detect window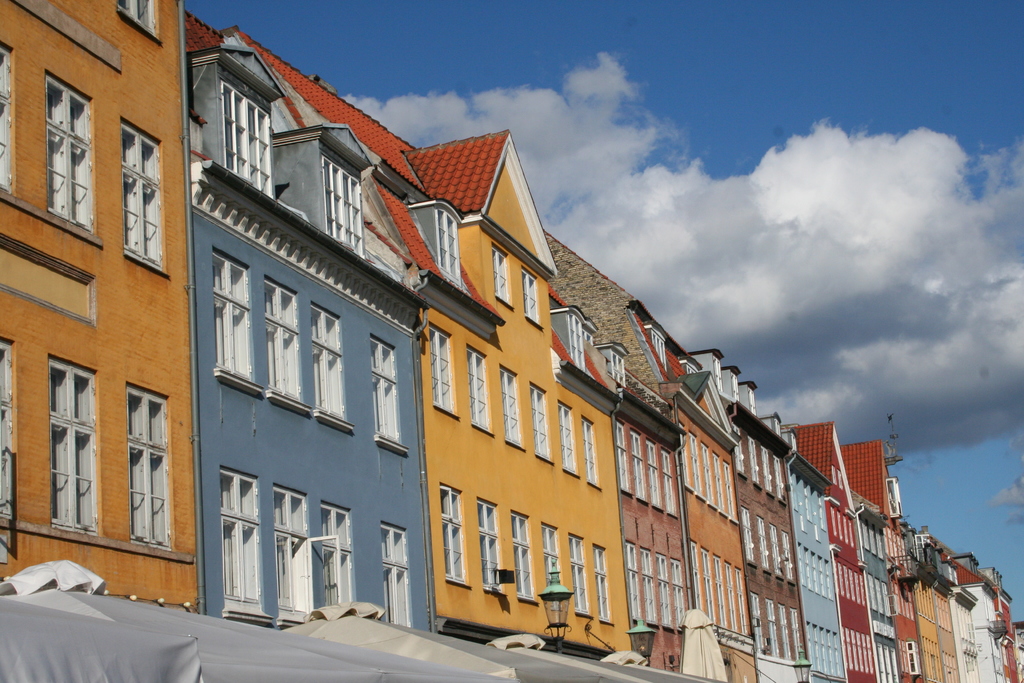
543, 527, 563, 586
